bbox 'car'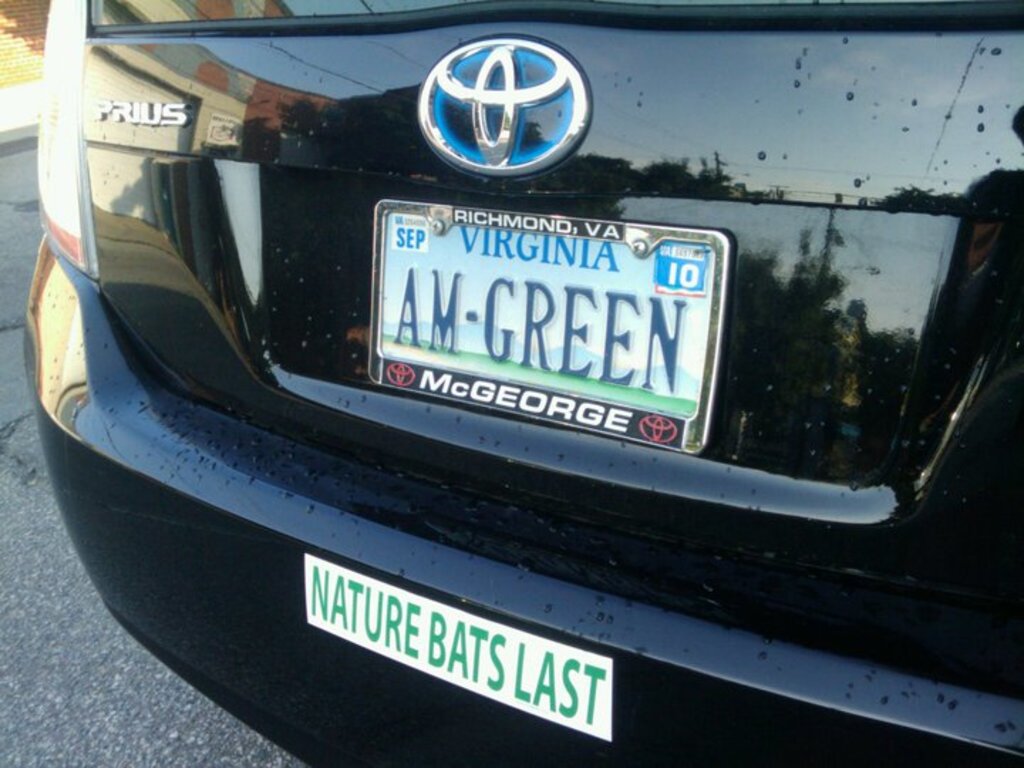
l=18, t=20, r=947, b=731
